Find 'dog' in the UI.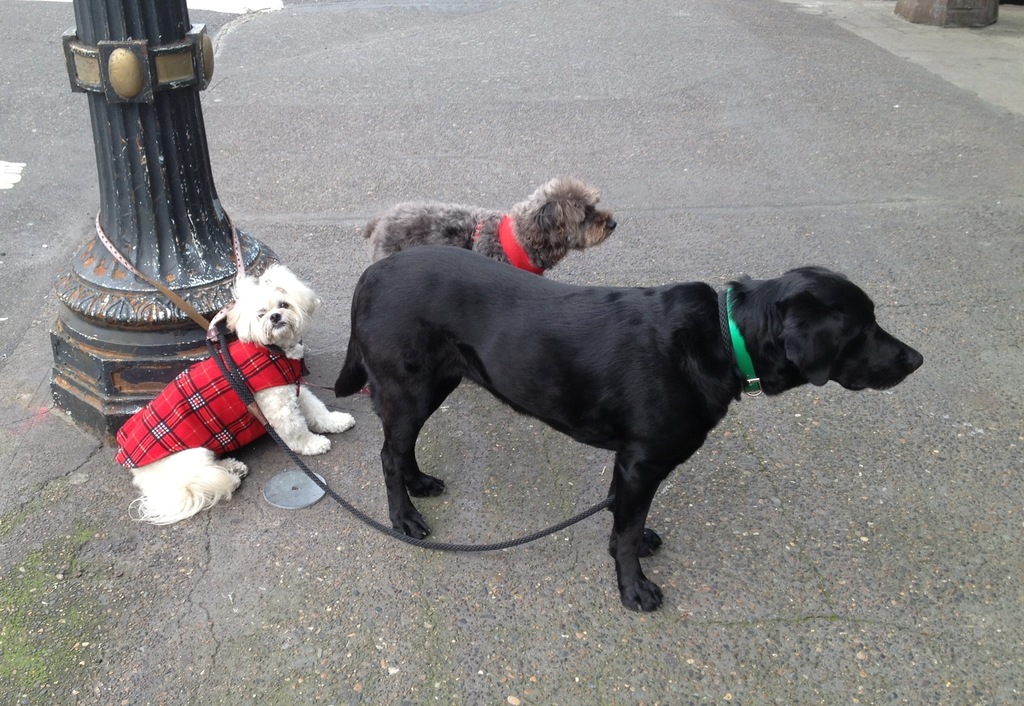
UI element at (left=115, top=263, right=356, bottom=526).
